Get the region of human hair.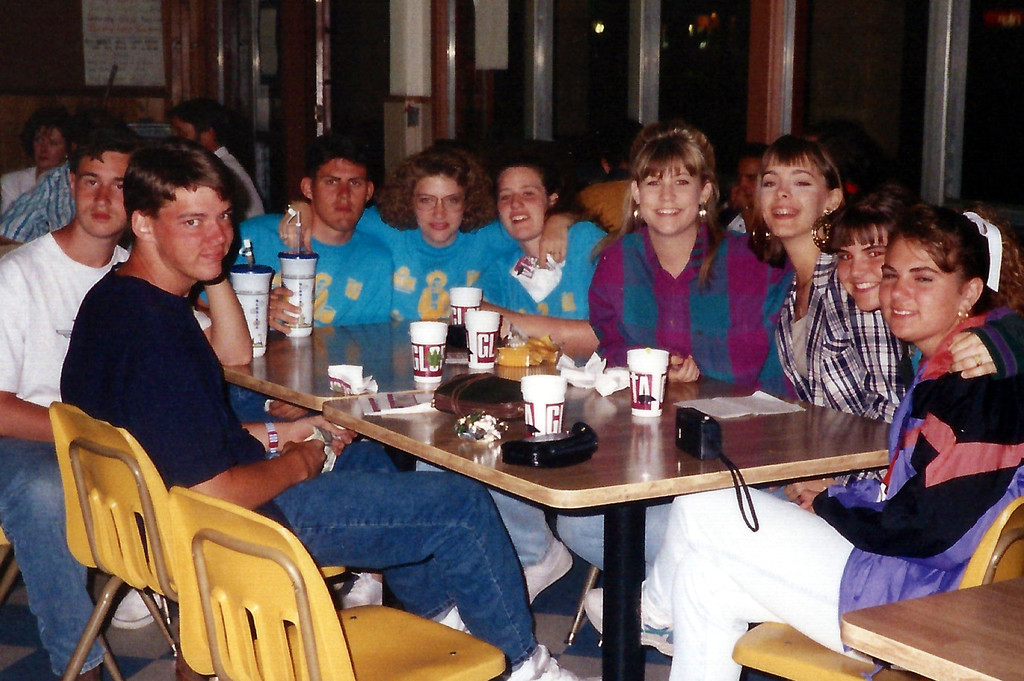
box(124, 135, 228, 237).
